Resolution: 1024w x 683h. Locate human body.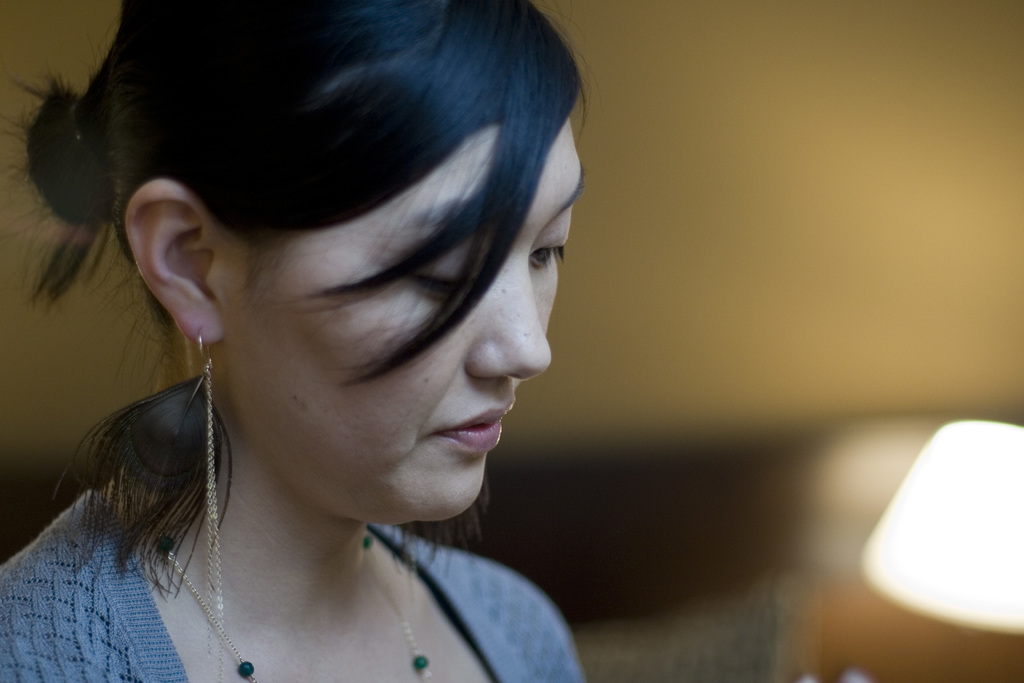
bbox=[1, 0, 610, 682].
